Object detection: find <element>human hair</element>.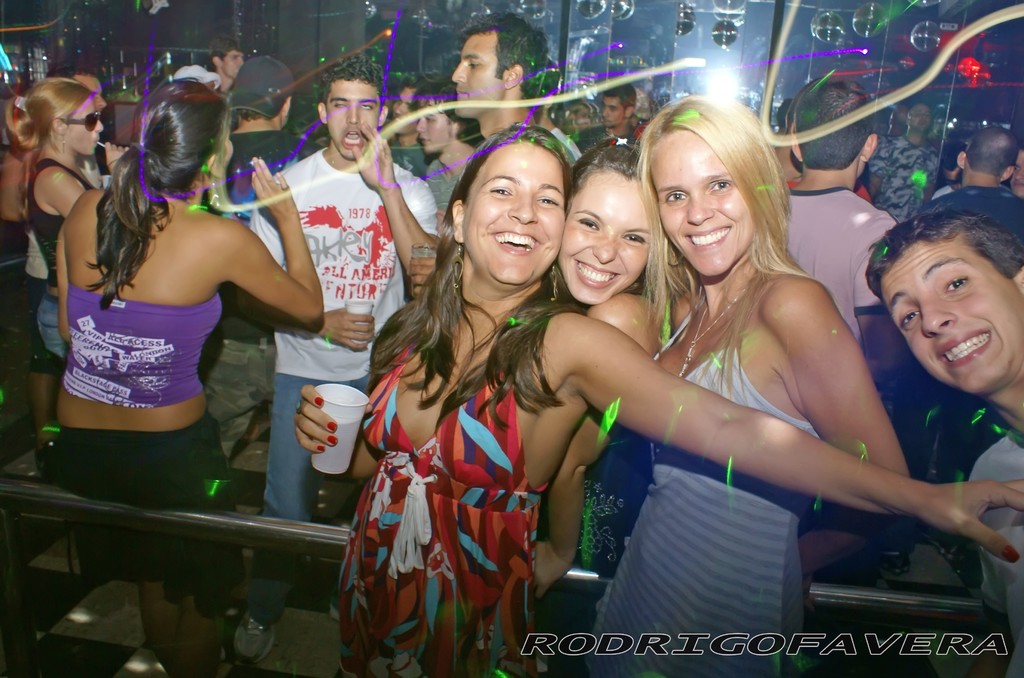
(788, 86, 884, 171).
